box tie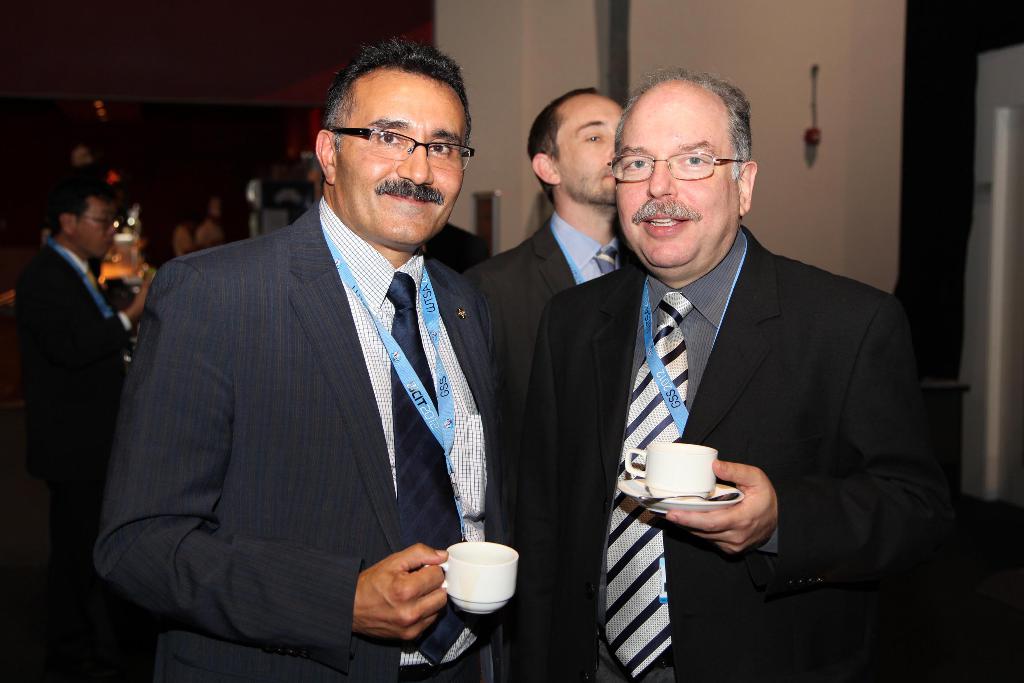
[x1=604, y1=286, x2=696, y2=674]
